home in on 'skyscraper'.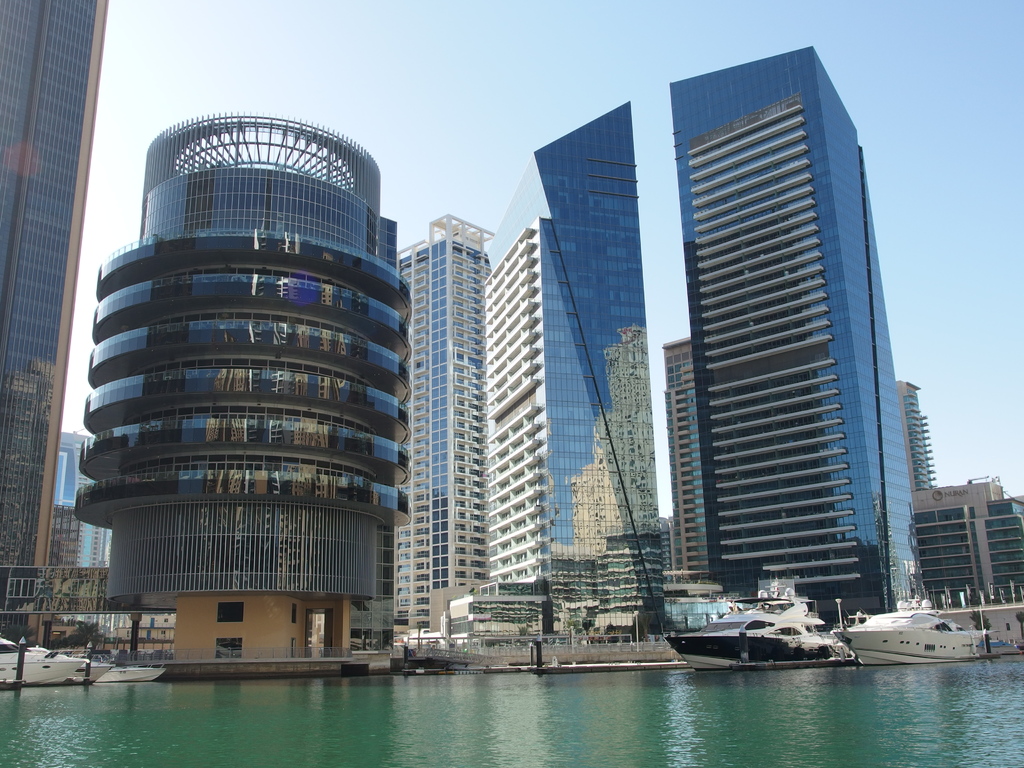
Homed in at pyautogui.locateOnScreen(893, 377, 932, 495).
